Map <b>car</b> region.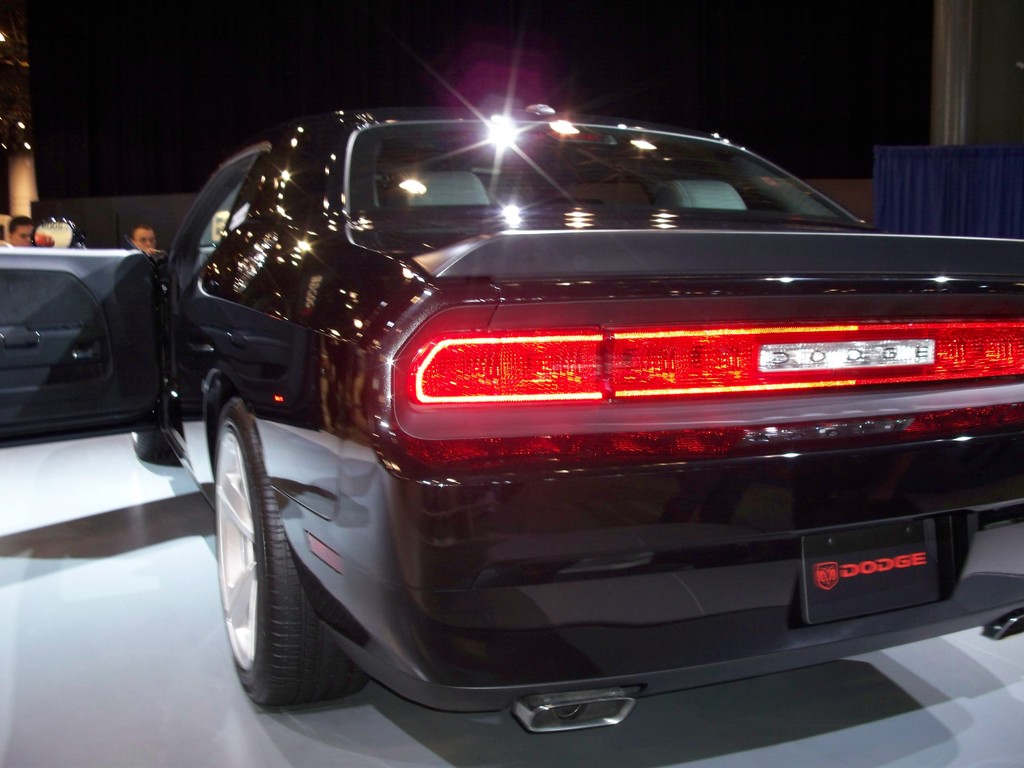
Mapped to BBox(94, 93, 968, 767).
